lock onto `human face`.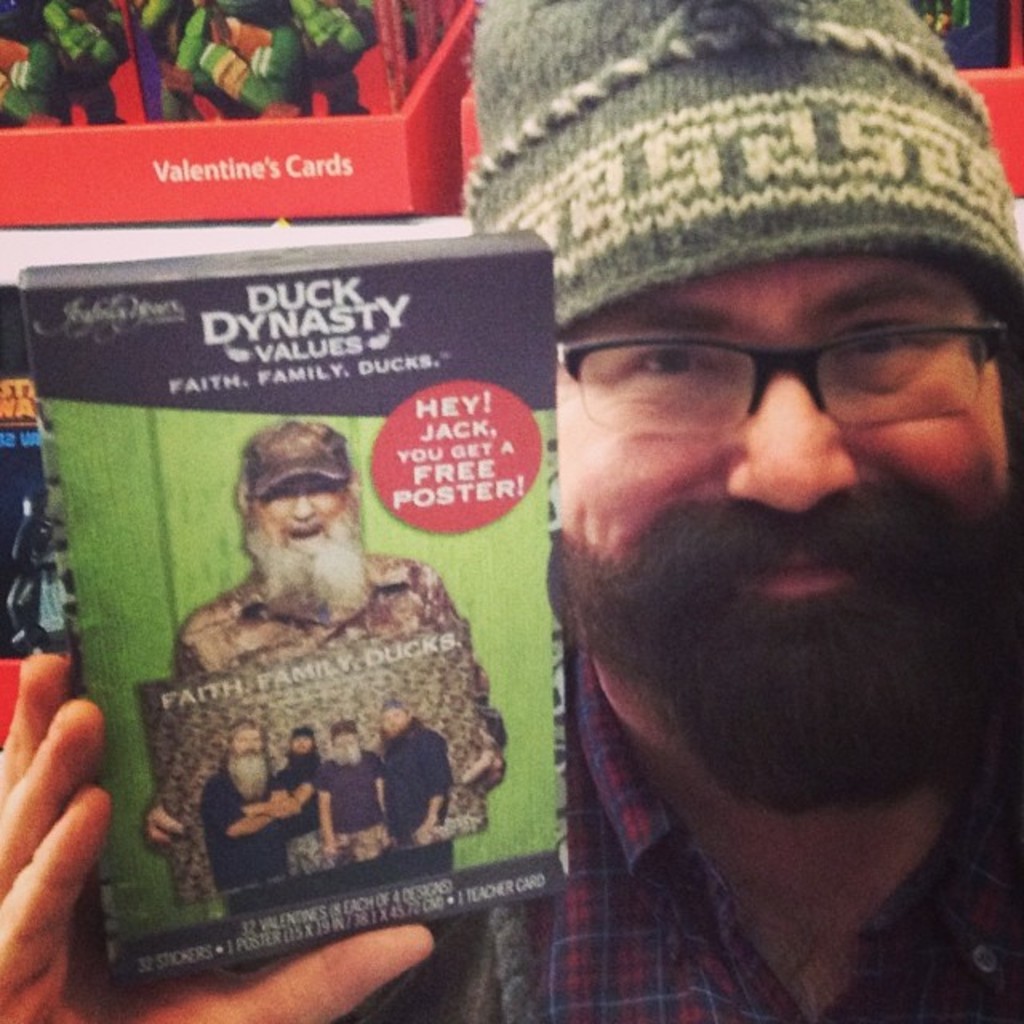
Locked: left=288, top=734, right=314, bottom=765.
